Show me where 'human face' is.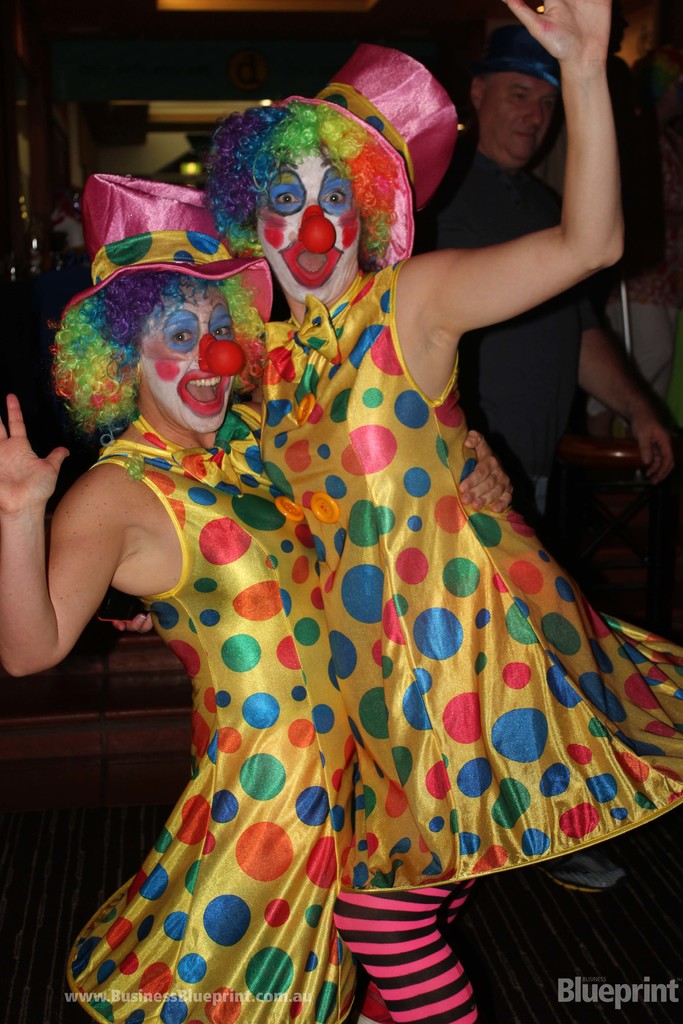
'human face' is at crop(250, 157, 358, 309).
